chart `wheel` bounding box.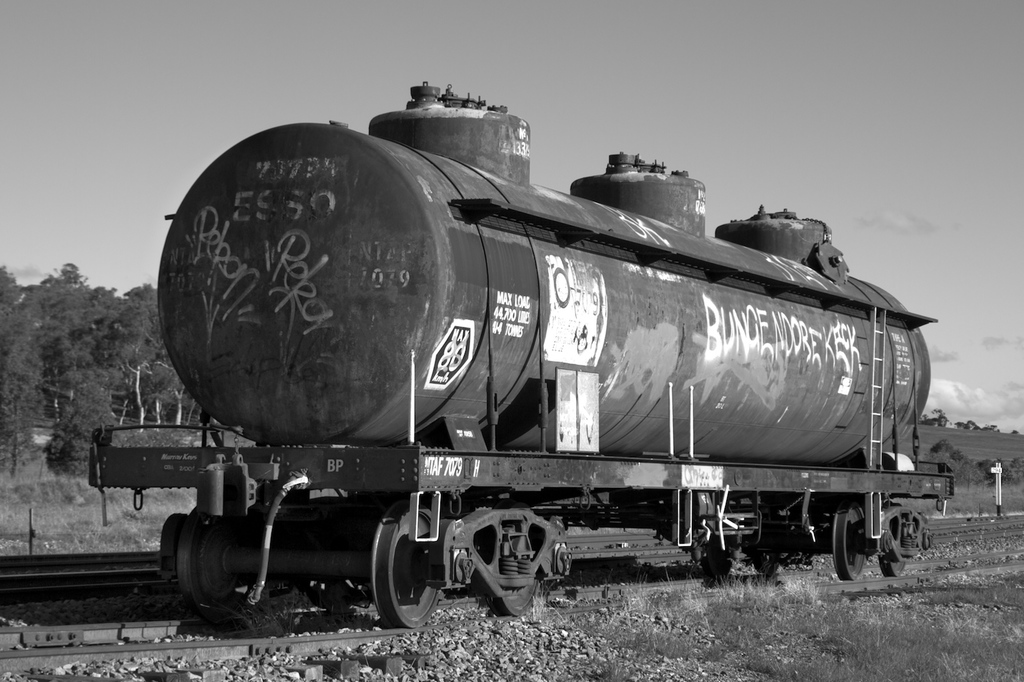
Charted: left=372, top=501, right=440, bottom=631.
